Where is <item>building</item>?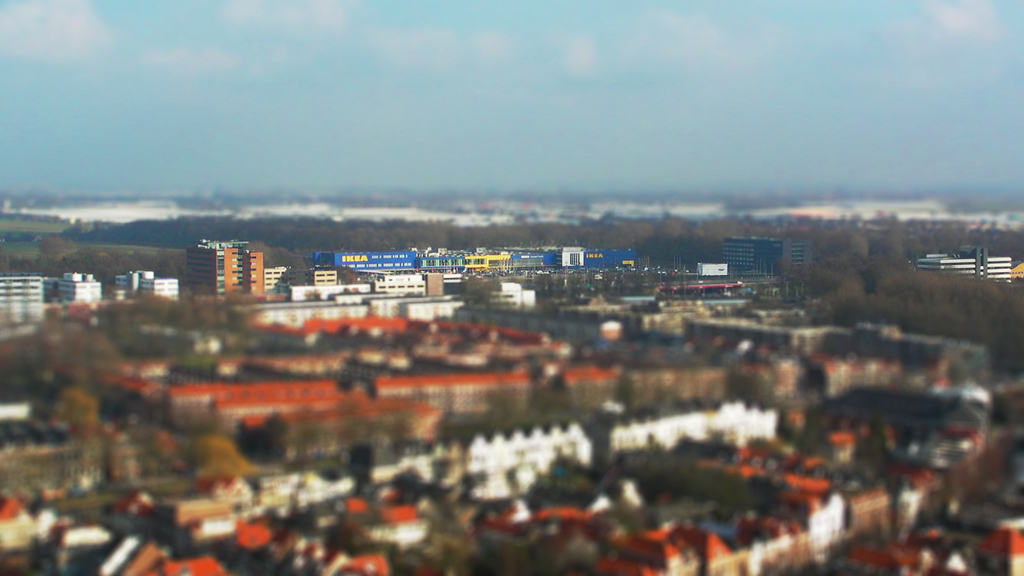
[0, 274, 41, 313].
